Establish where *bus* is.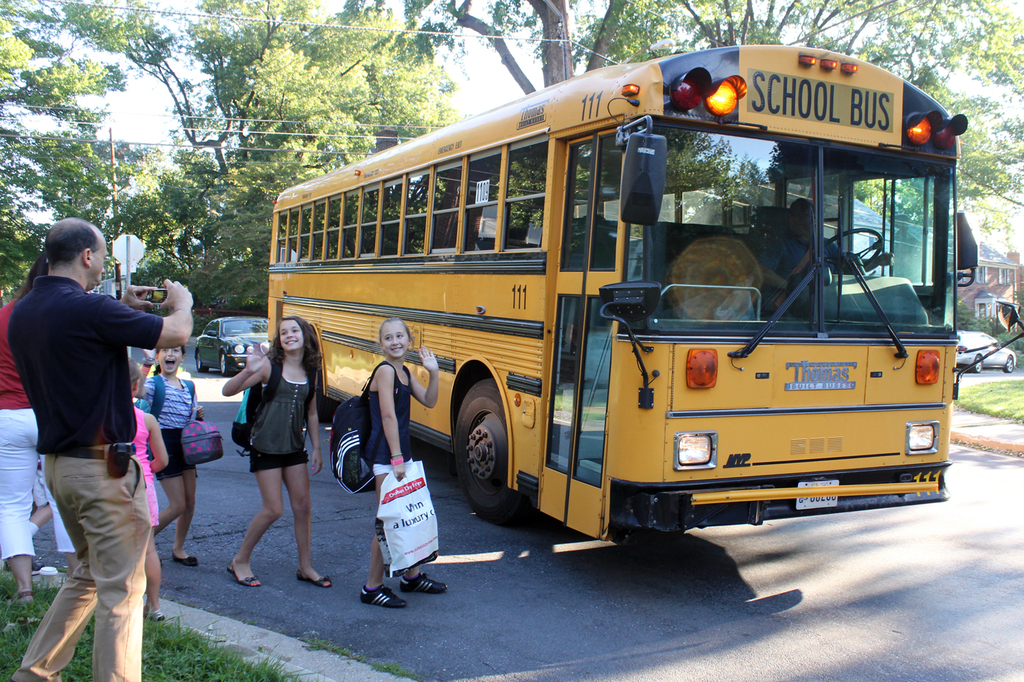
Established at x1=266, y1=39, x2=1023, y2=528.
